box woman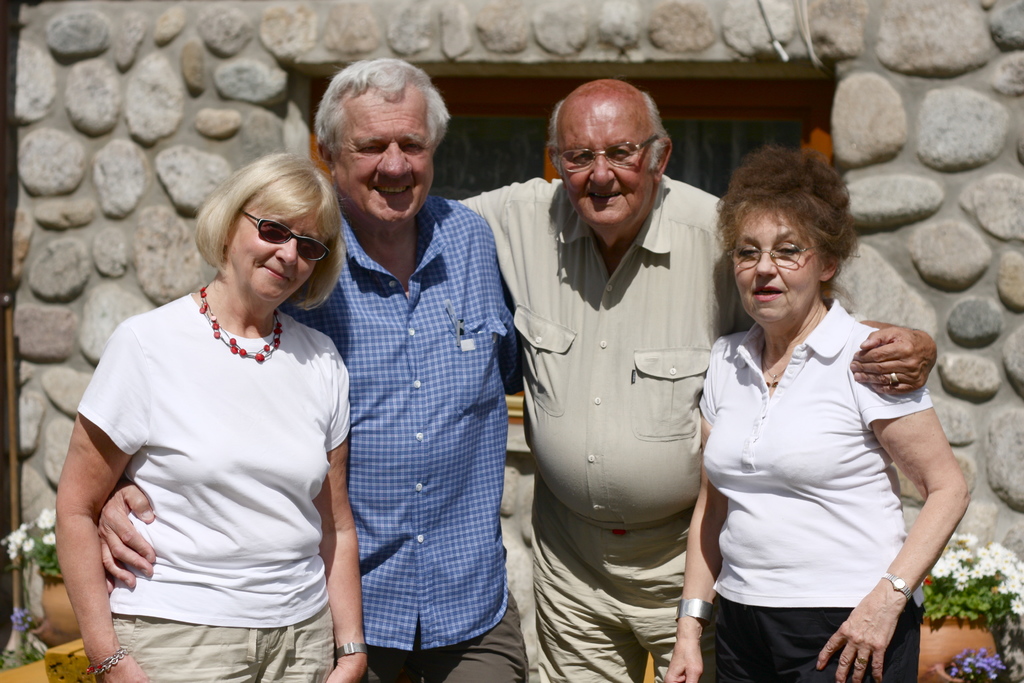
box=[661, 144, 971, 682]
